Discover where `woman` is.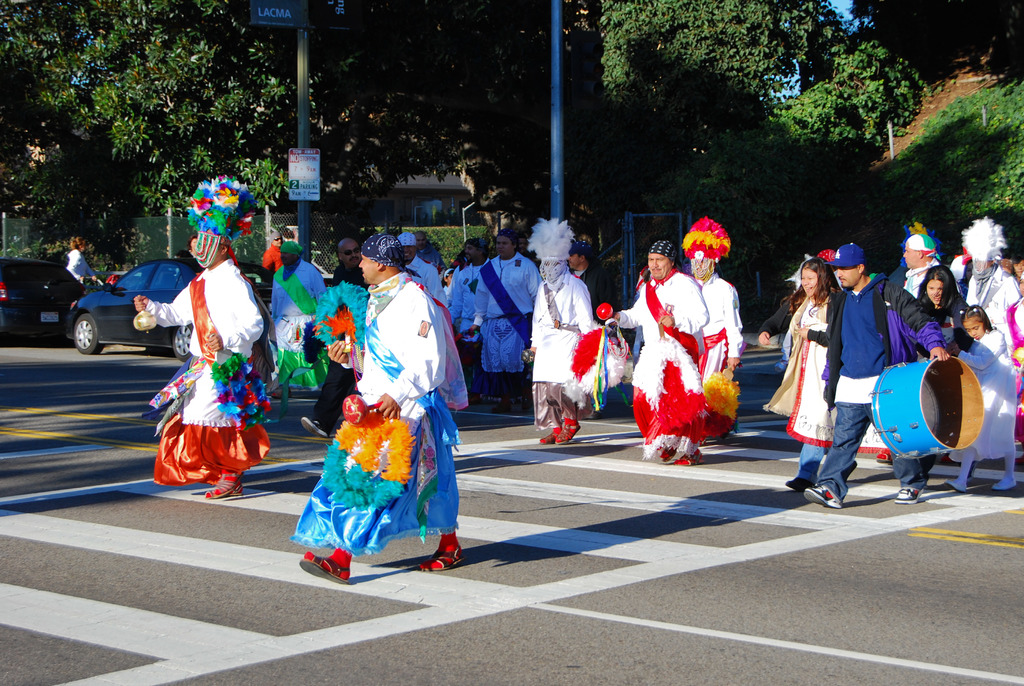
Discovered at <bbox>765, 257, 840, 493</bbox>.
